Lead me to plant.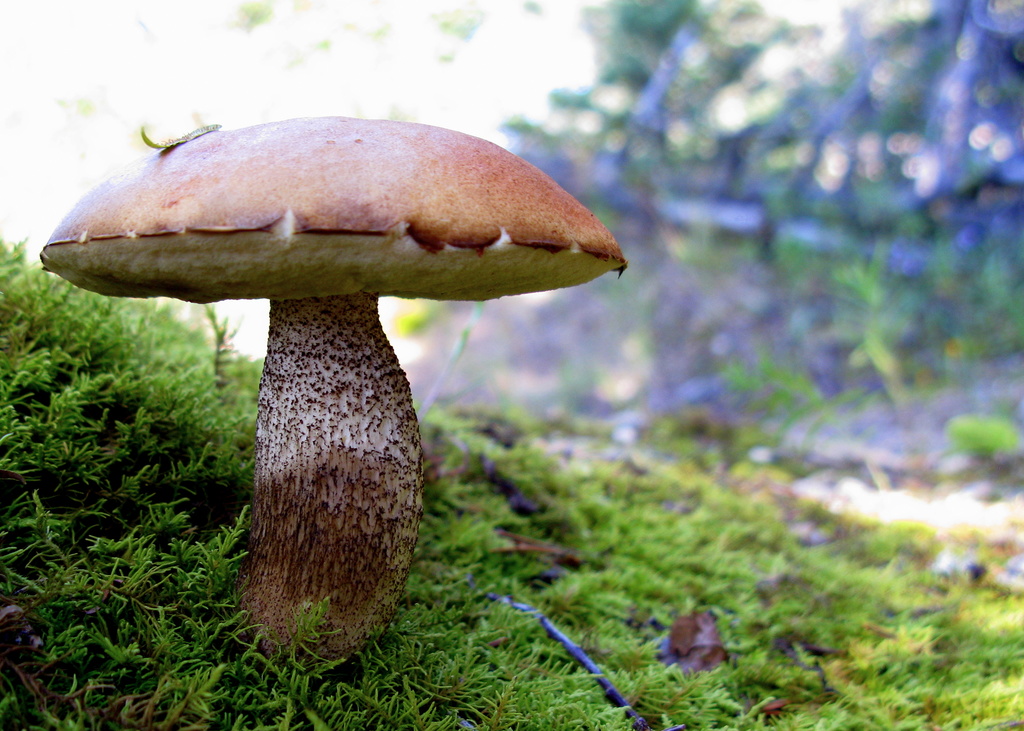
Lead to rect(39, 109, 631, 666).
